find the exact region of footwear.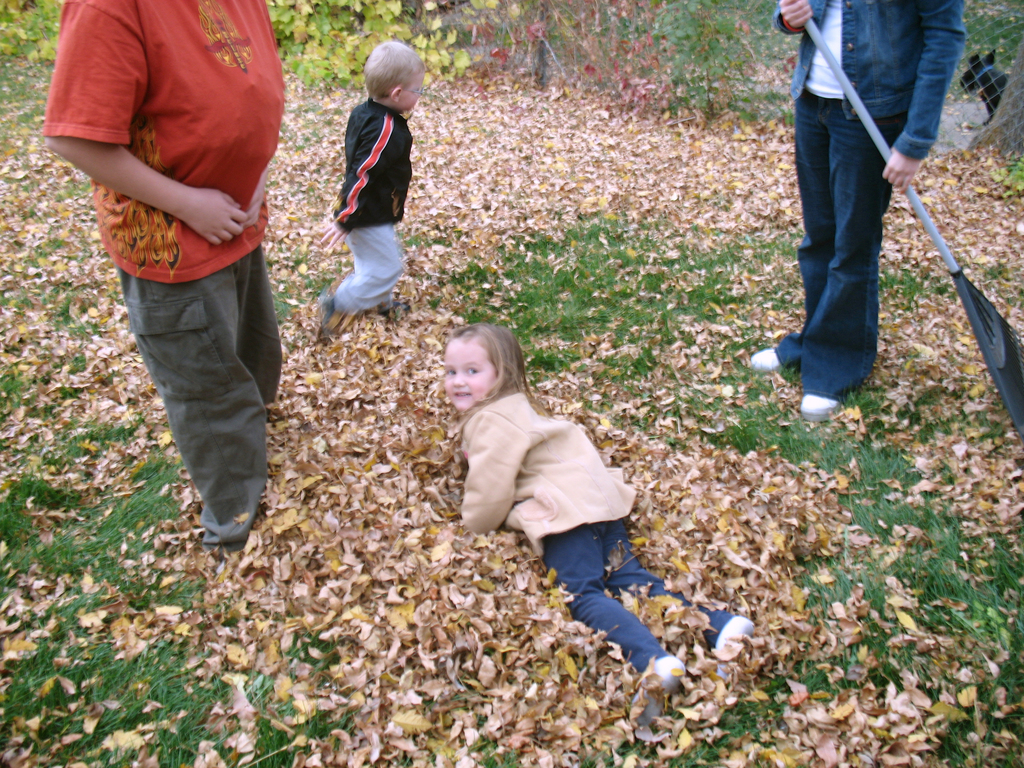
Exact region: 750,346,783,378.
